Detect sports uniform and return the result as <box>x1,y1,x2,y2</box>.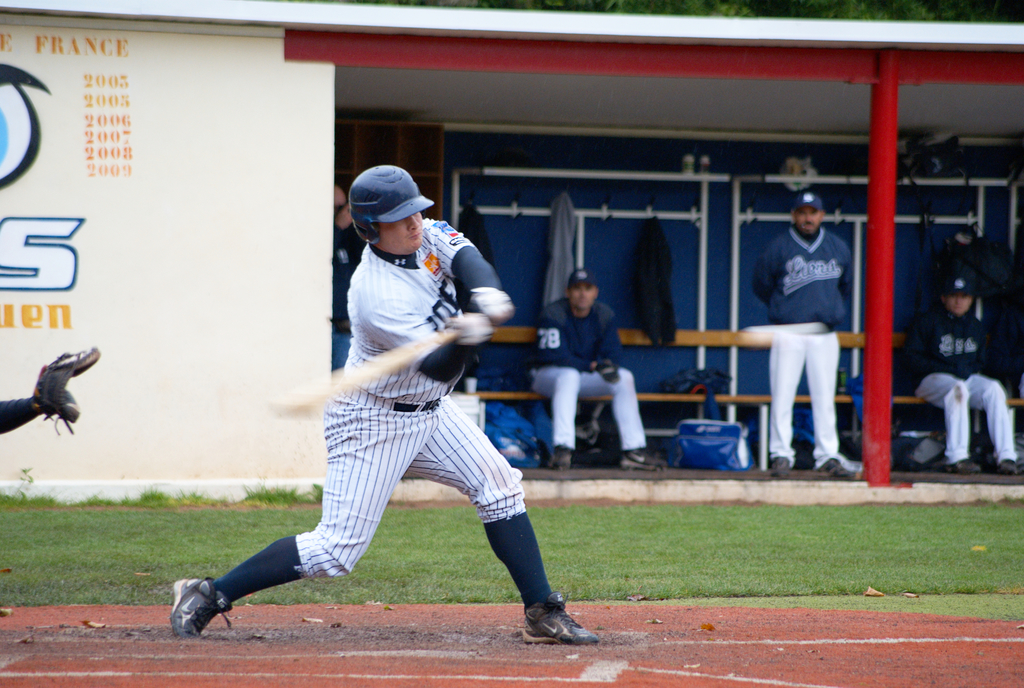
<box>166,165,610,637</box>.
